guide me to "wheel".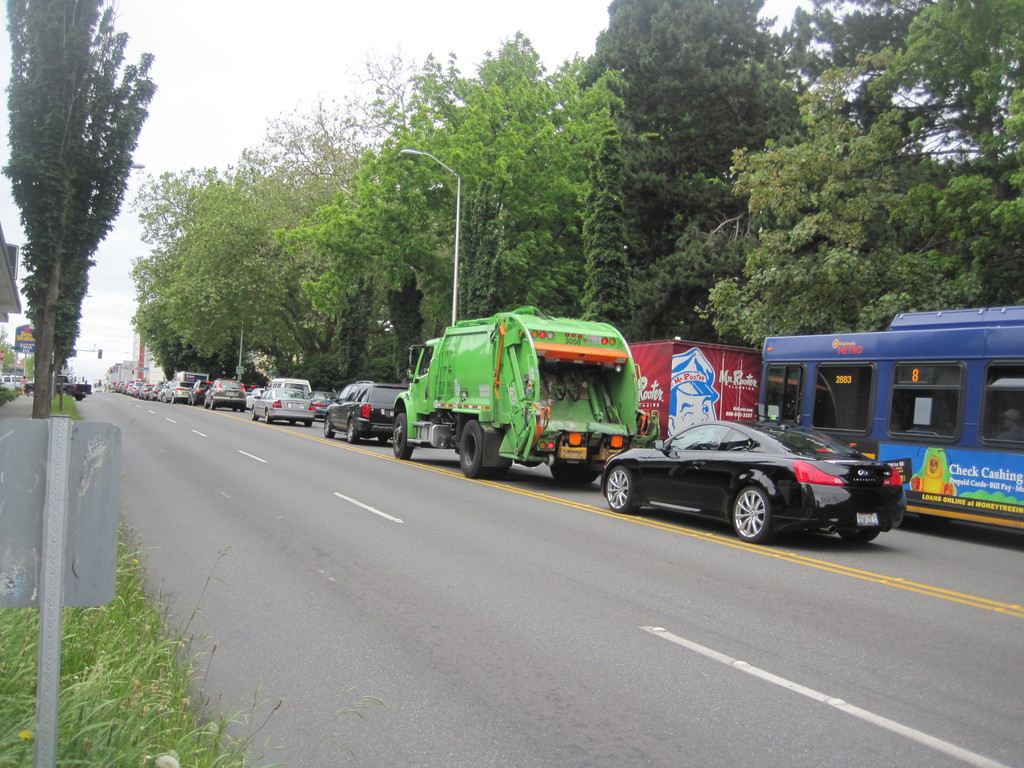
Guidance: bbox=(324, 414, 337, 441).
